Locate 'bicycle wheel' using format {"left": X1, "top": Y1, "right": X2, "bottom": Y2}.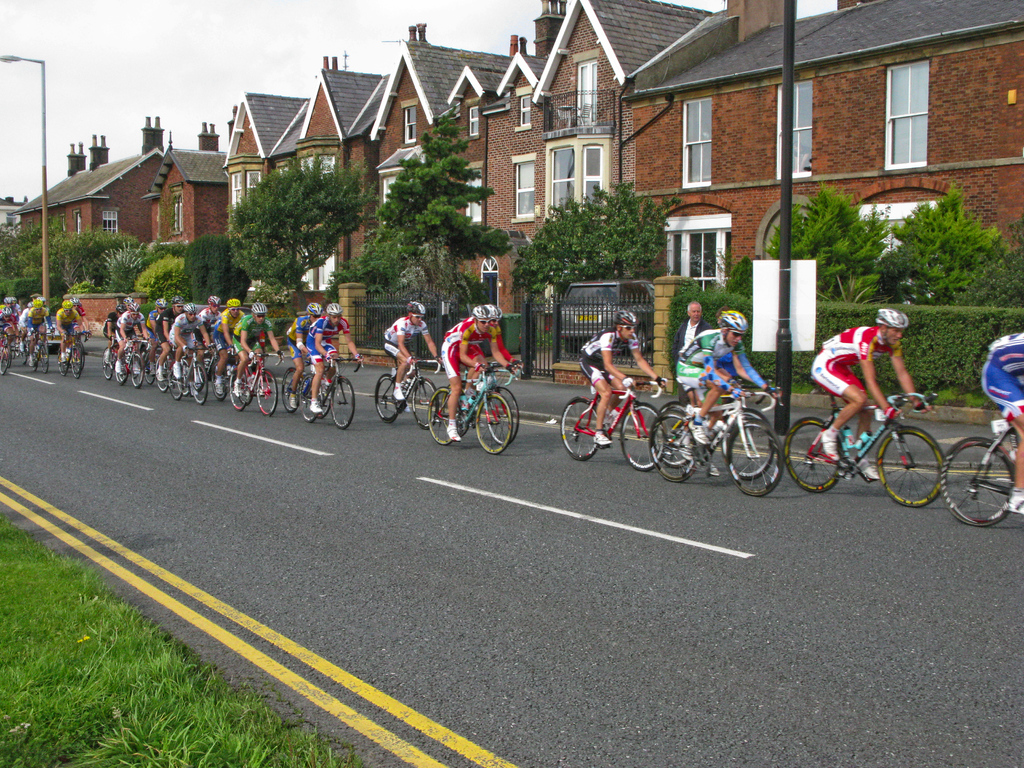
{"left": 70, "top": 345, "right": 86, "bottom": 378}.
